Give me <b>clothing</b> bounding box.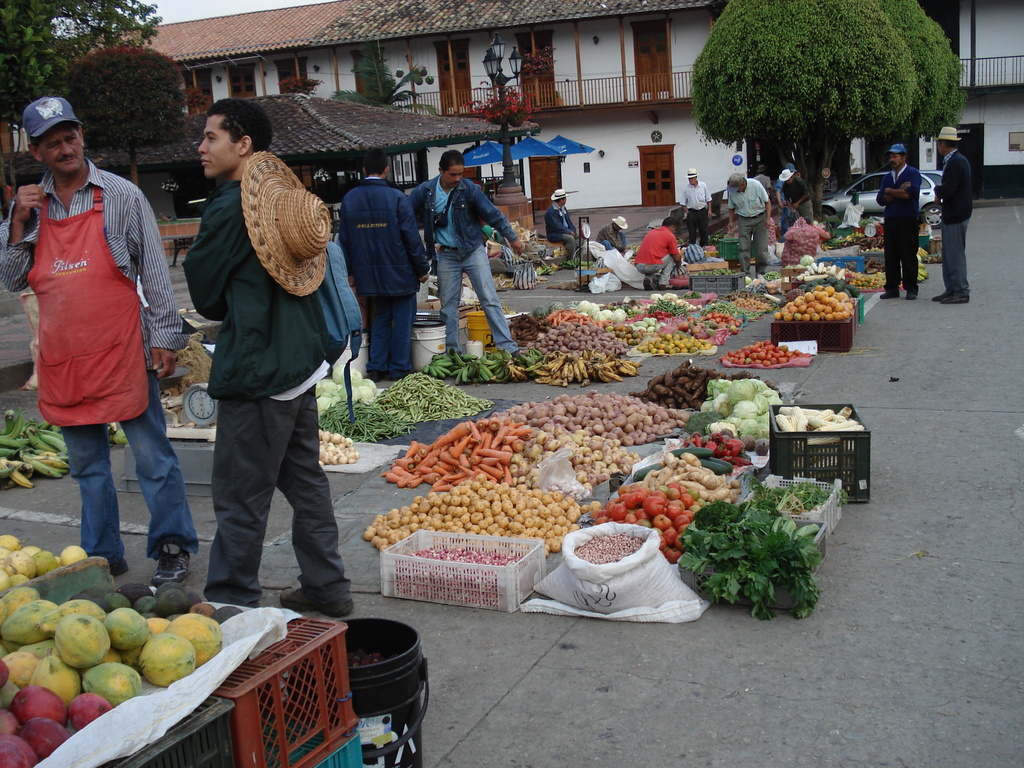
[413, 177, 529, 259].
